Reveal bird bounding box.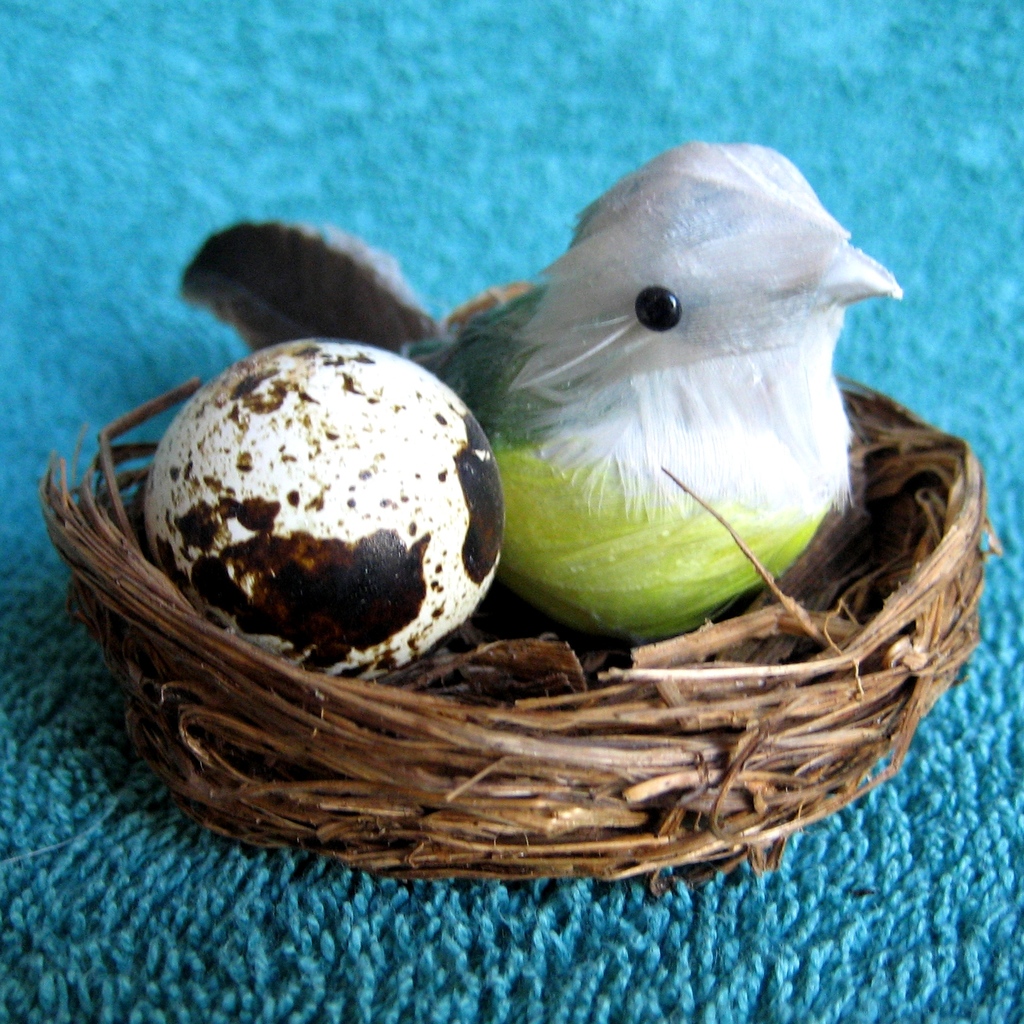
Revealed: detection(401, 179, 931, 627).
